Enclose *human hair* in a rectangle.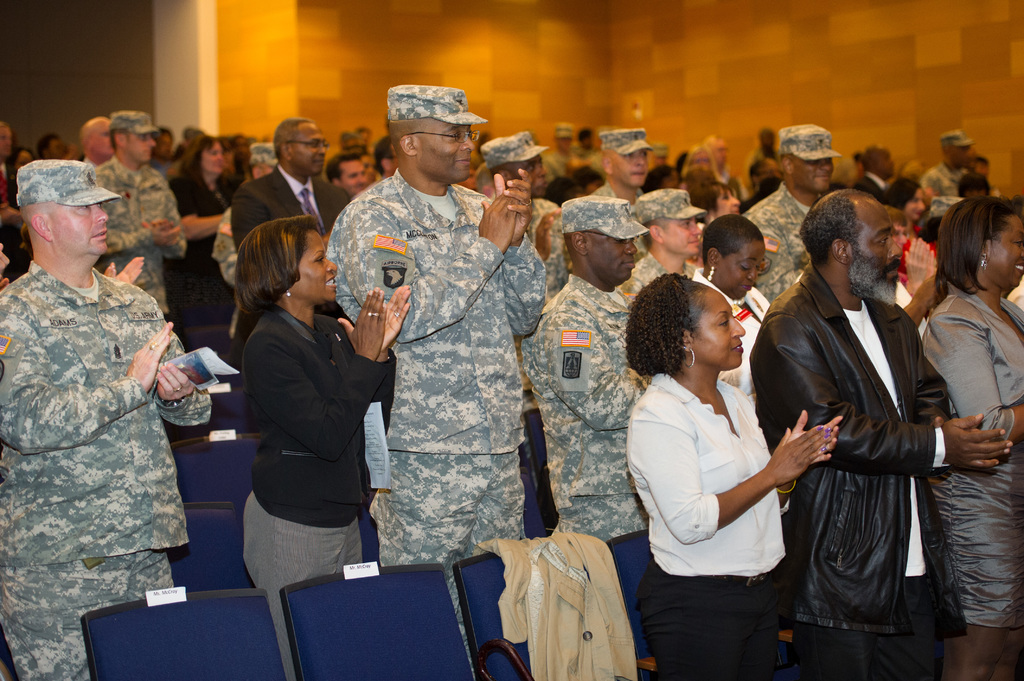
(214,207,325,322).
